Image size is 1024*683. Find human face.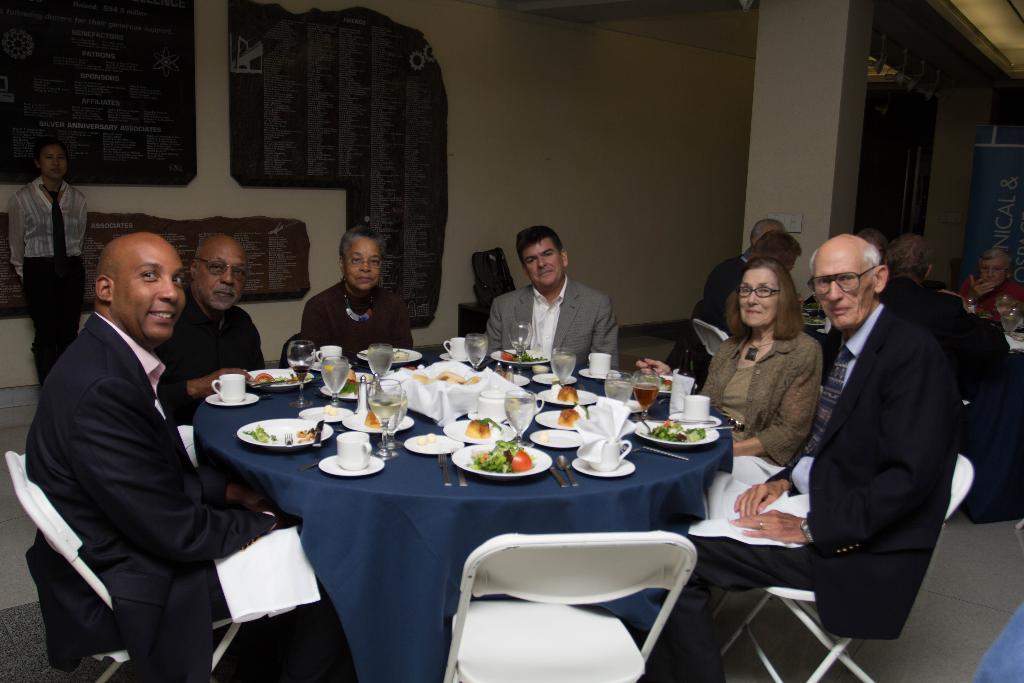
crop(519, 240, 561, 291).
